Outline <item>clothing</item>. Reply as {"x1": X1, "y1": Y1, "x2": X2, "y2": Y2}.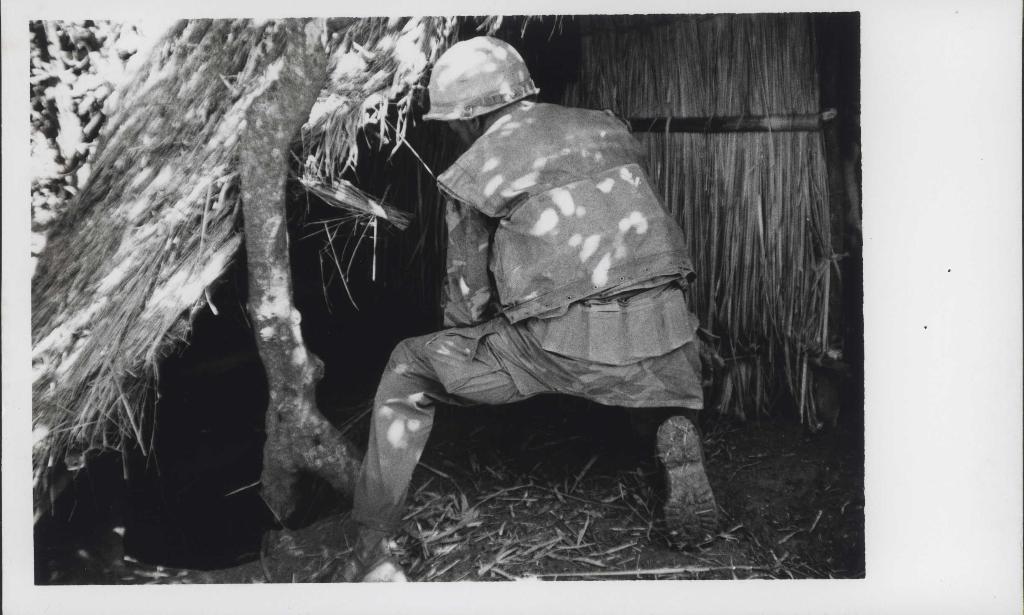
{"x1": 352, "y1": 127, "x2": 729, "y2": 504}.
